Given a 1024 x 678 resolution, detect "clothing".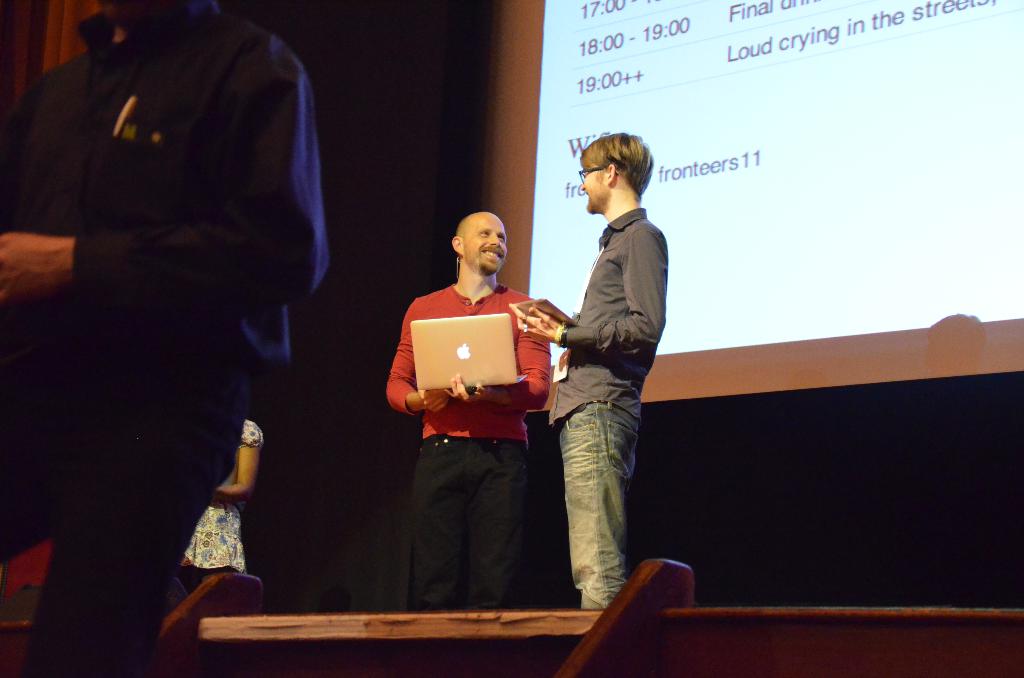
<bbox>548, 207, 666, 612</bbox>.
